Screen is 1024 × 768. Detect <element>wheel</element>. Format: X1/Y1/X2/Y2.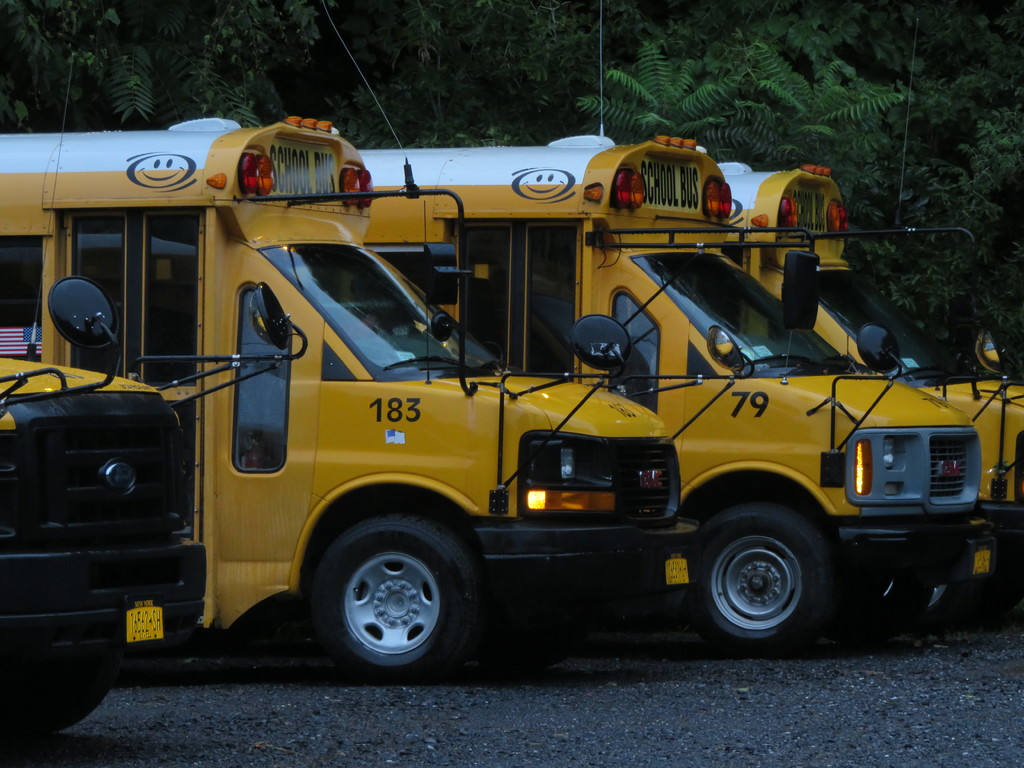
687/506/835/656.
